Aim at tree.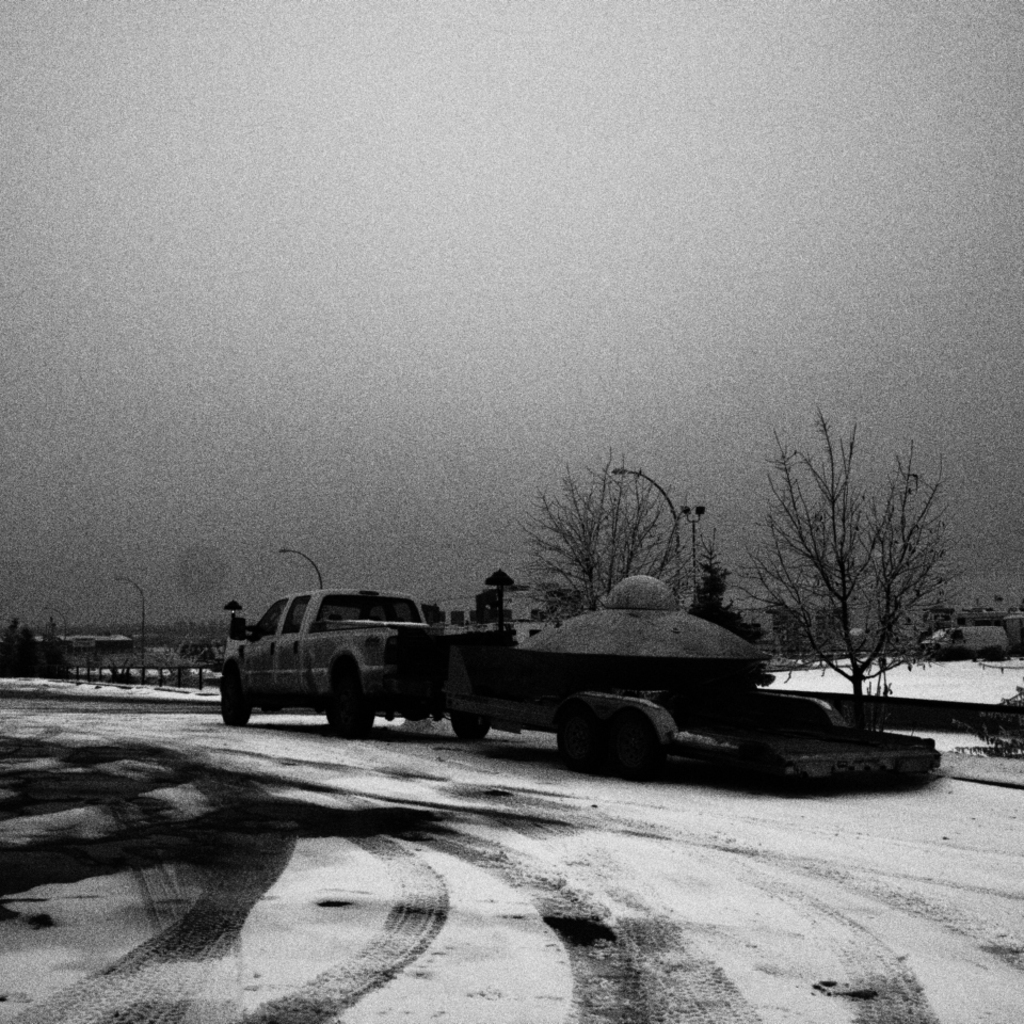
Aimed at select_region(481, 565, 522, 631).
